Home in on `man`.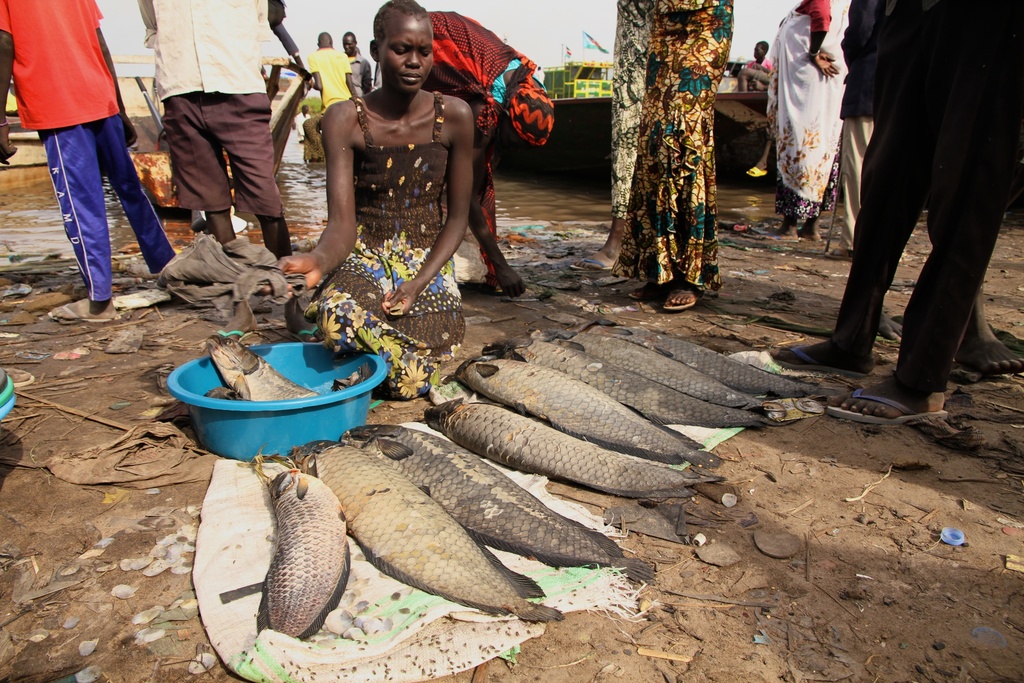
Homed in at left=301, top=31, right=359, bottom=161.
